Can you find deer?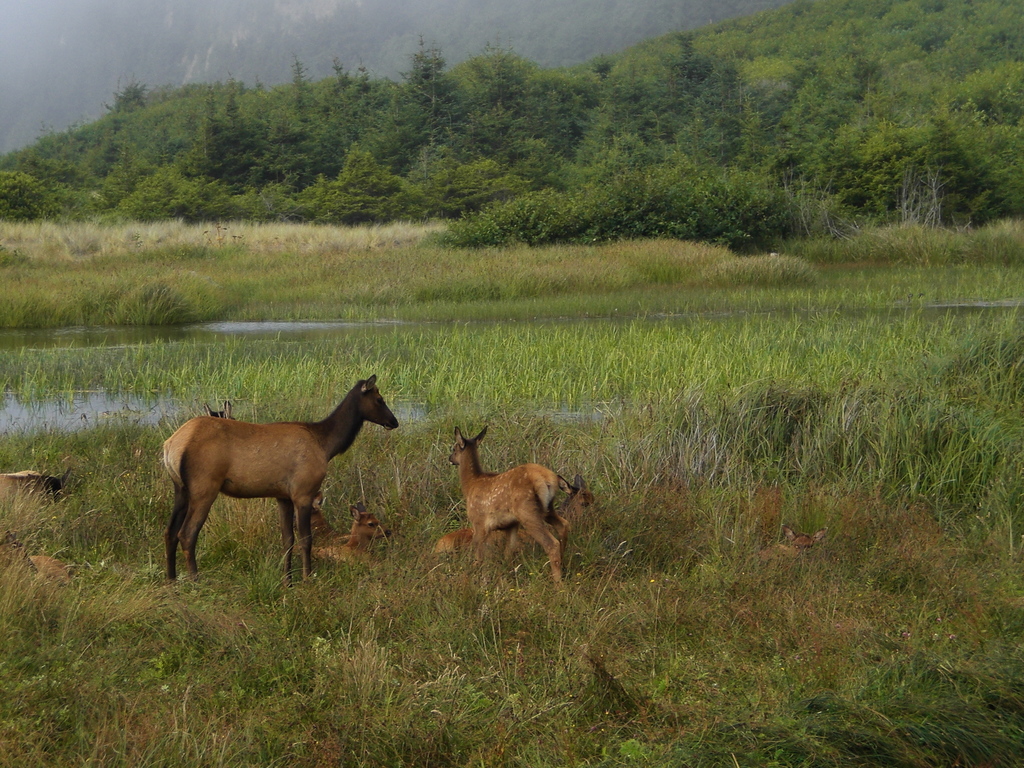
Yes, bounding box: (162,369,400,582).
